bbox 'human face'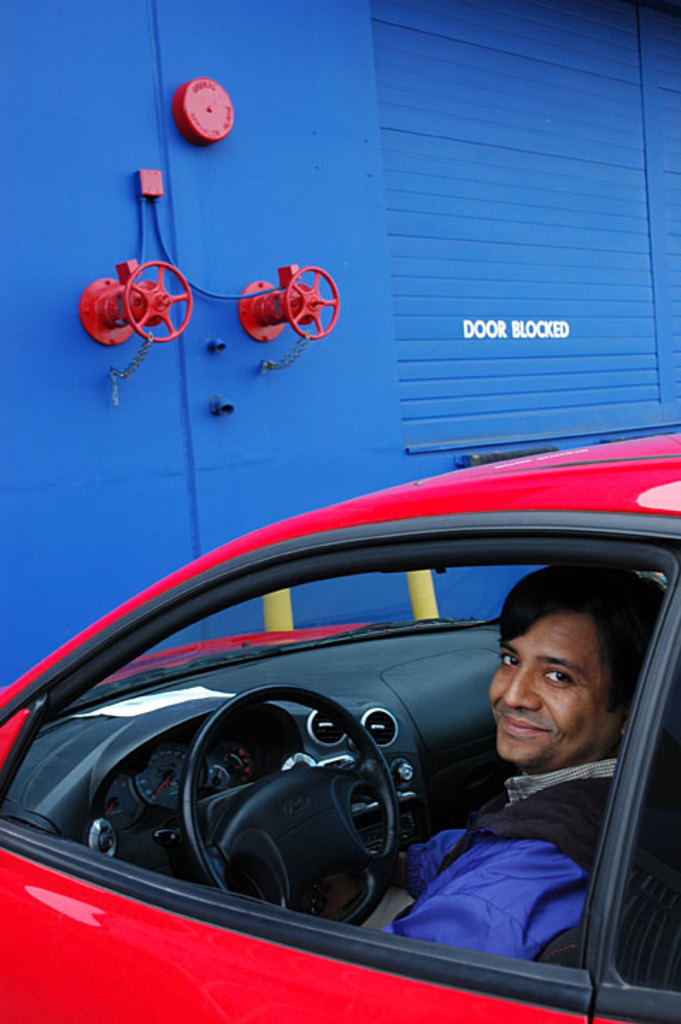
[489,617,616,766]
